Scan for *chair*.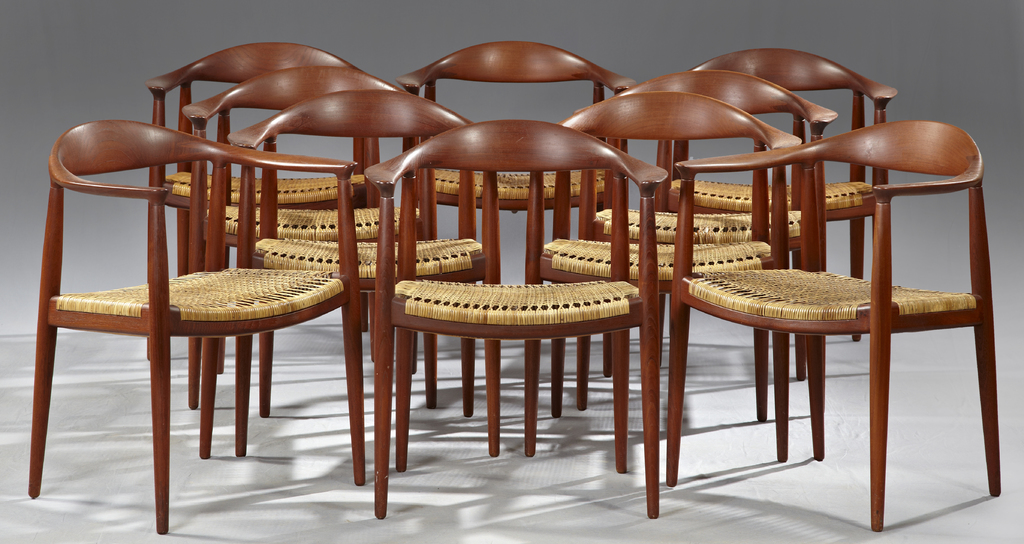
Scan result: <box>230,88,501,458</box>.
